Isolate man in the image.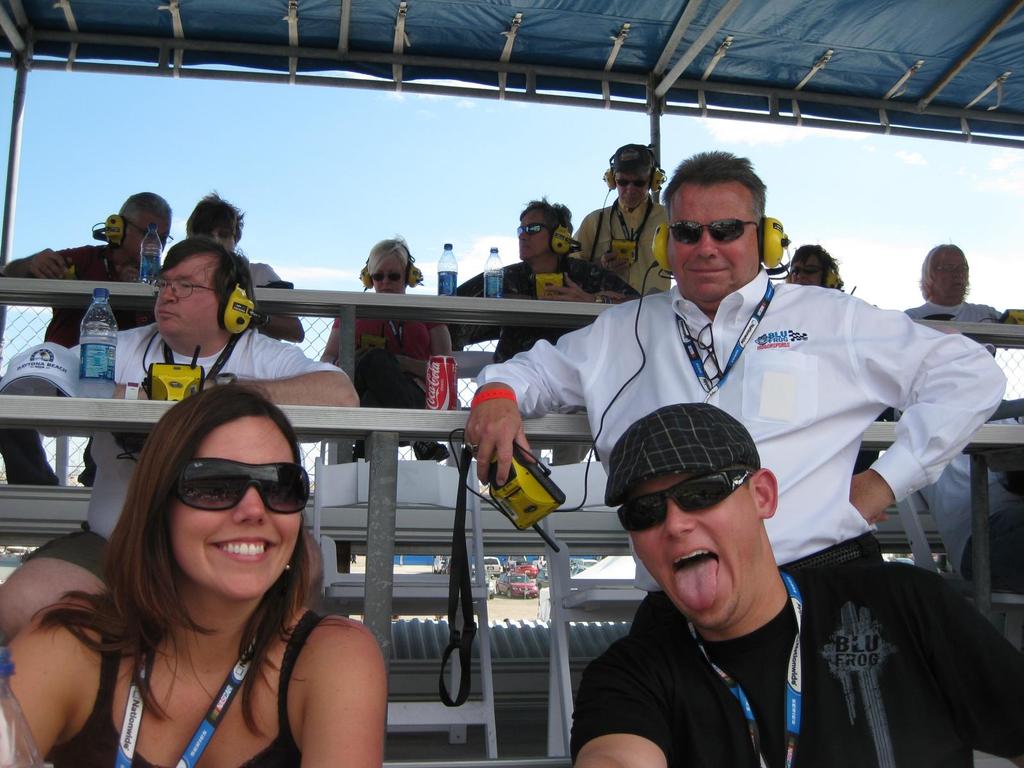
Isolated region: l=60, t=236, r=362, b=545.
